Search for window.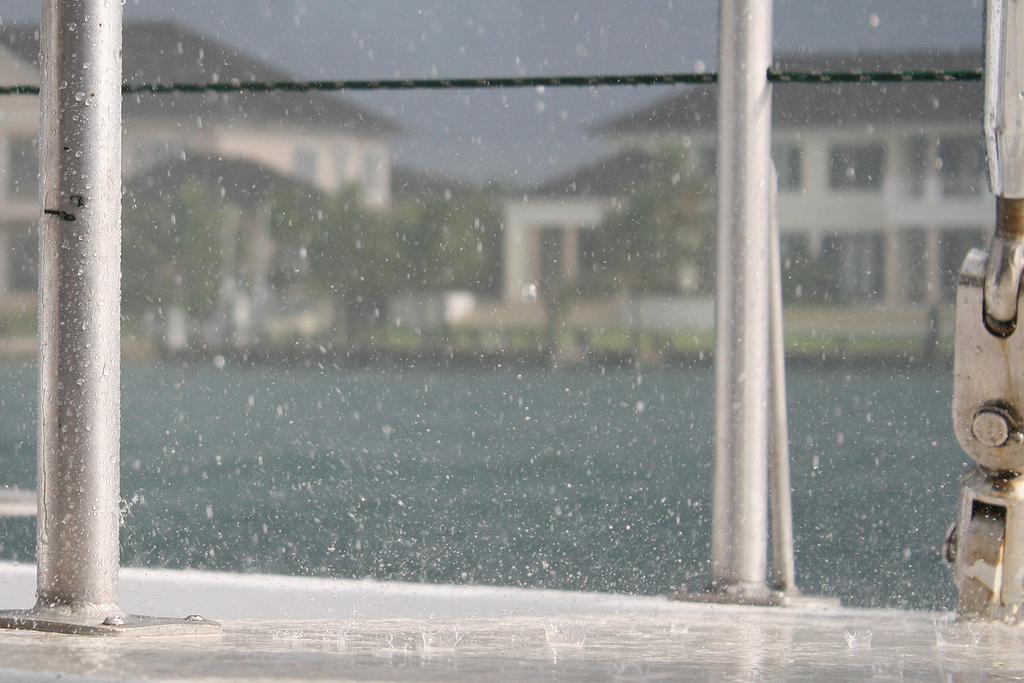
Found at BBox(828, 142, 882, 189).
